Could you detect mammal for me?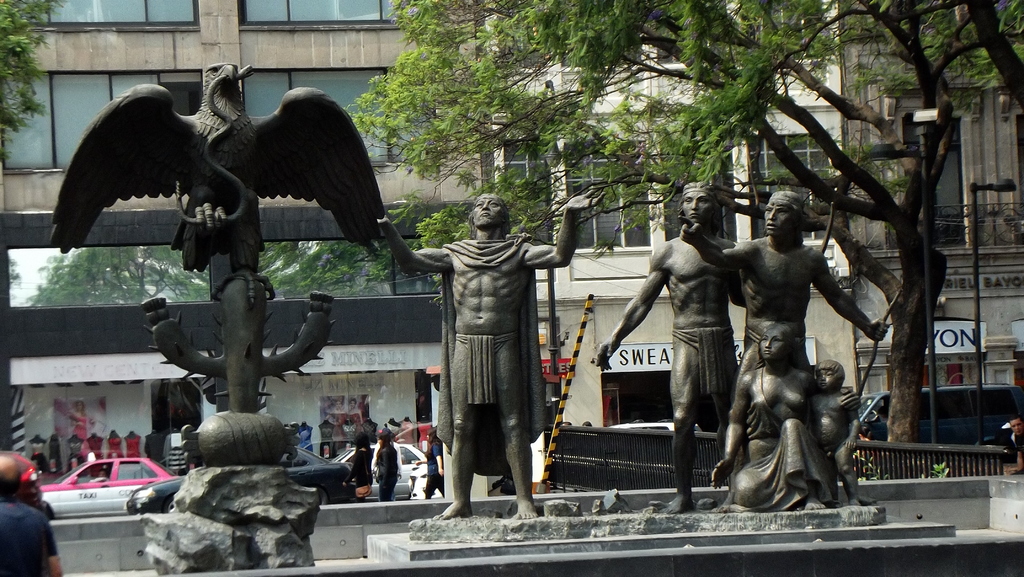
Detection result: bbox=[373, 191, 604, 518].
